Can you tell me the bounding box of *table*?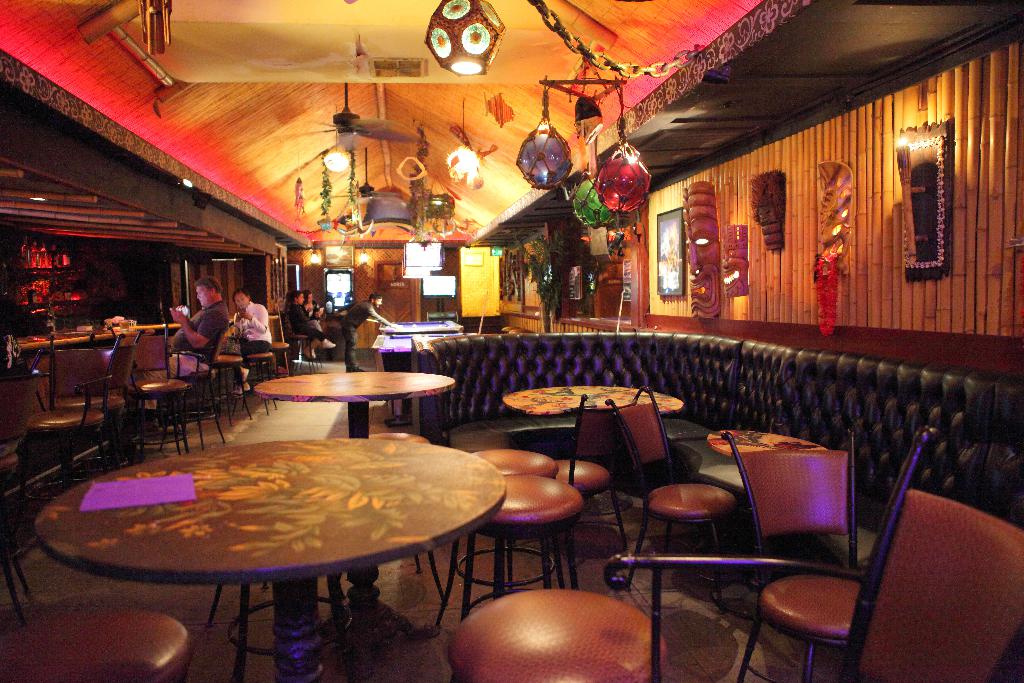
crop(707, 427, 825, 462).
